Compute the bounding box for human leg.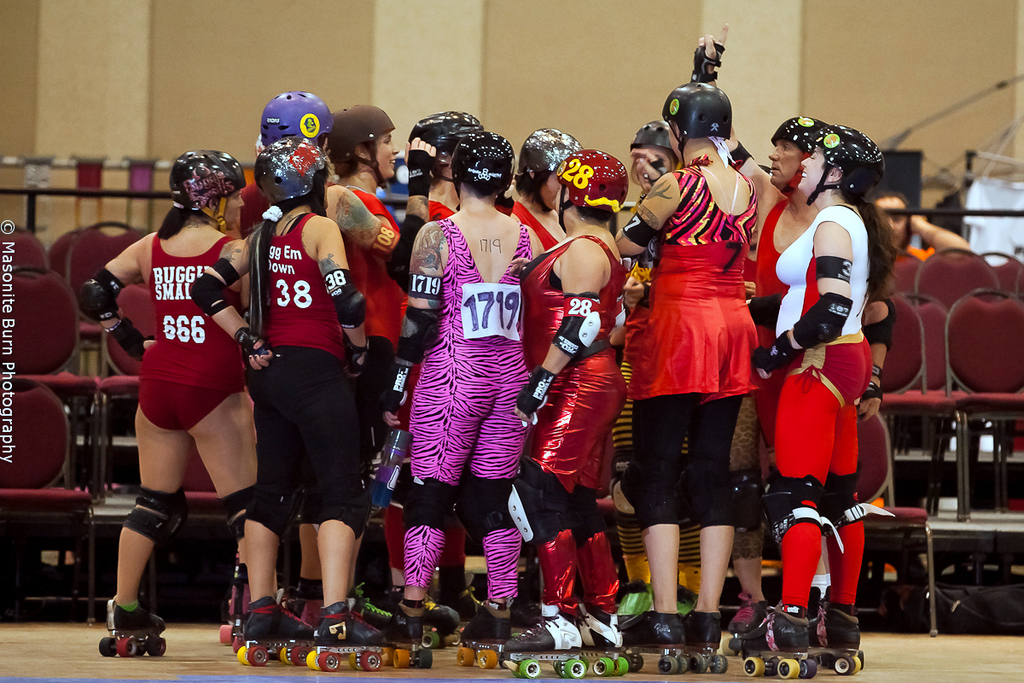
x1=472 y1=341 x2=530 y2=643.
